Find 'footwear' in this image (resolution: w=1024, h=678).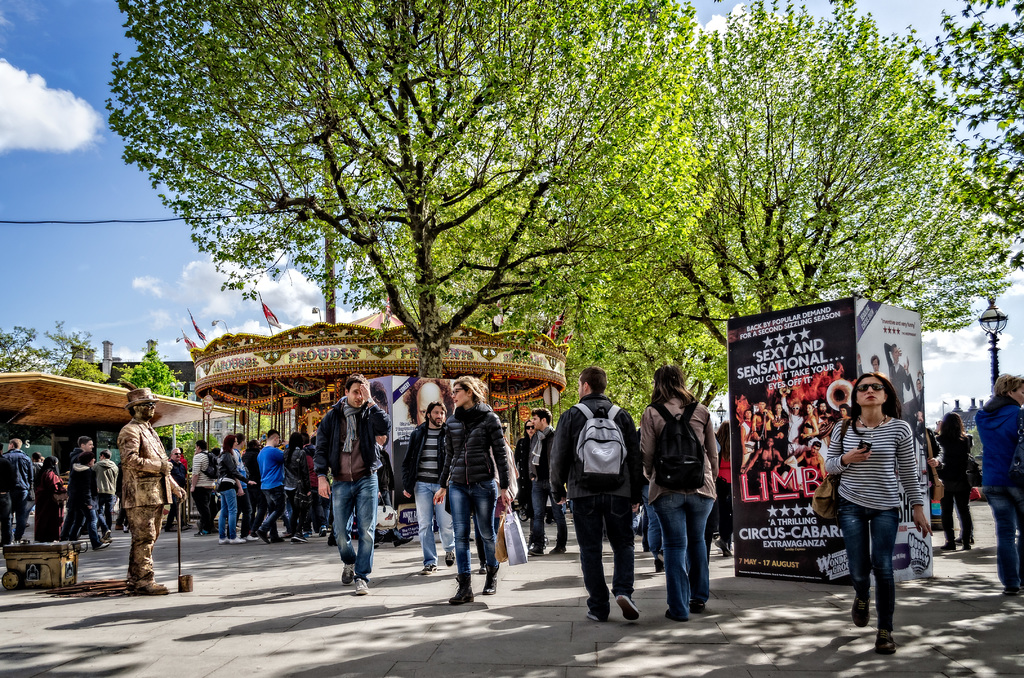
detection(614, 590, 643, 618).
